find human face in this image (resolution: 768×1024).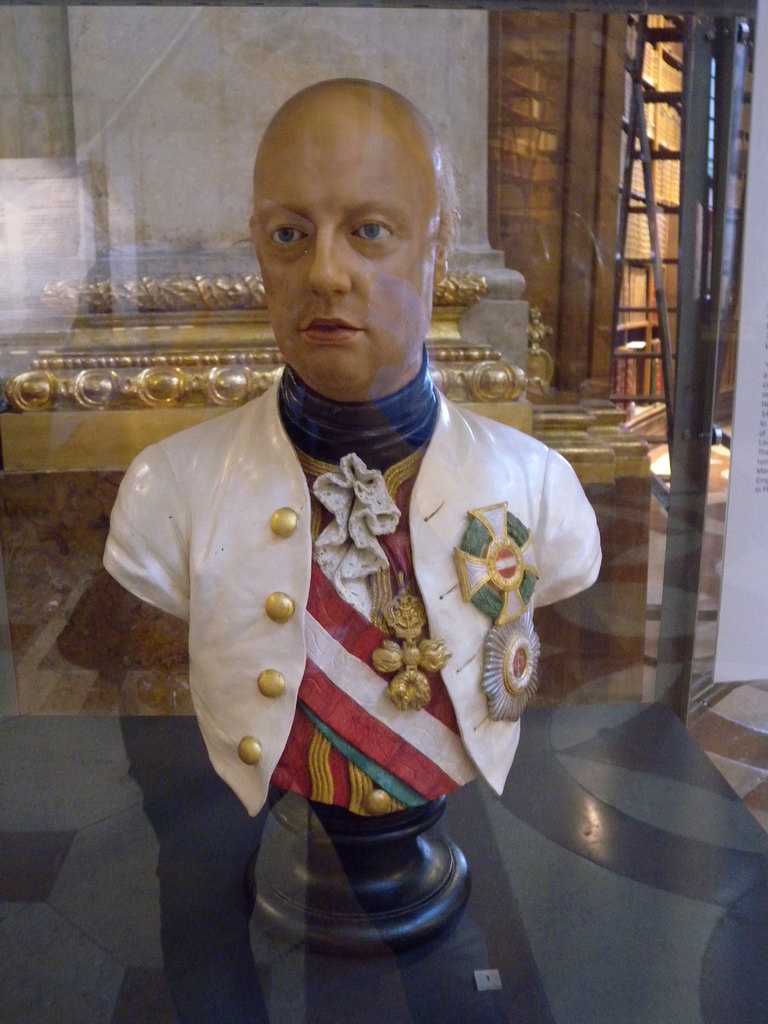
crop(261, 99, 436, 382).
